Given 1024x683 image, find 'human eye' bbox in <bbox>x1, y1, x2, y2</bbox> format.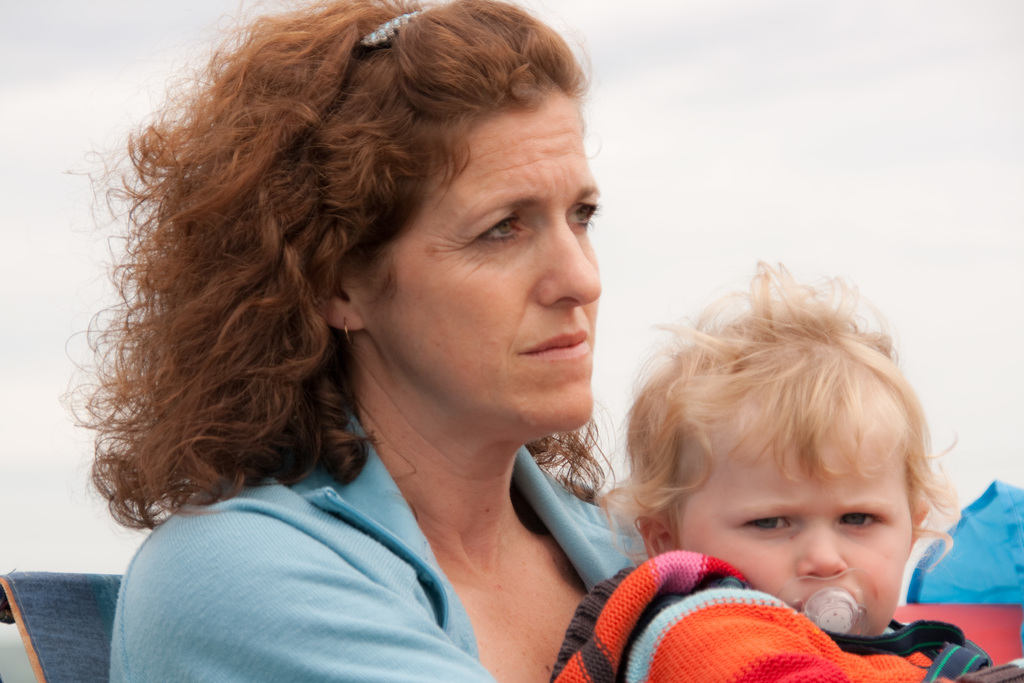
<bbox>740, 508, 792, 536</bbox>.
